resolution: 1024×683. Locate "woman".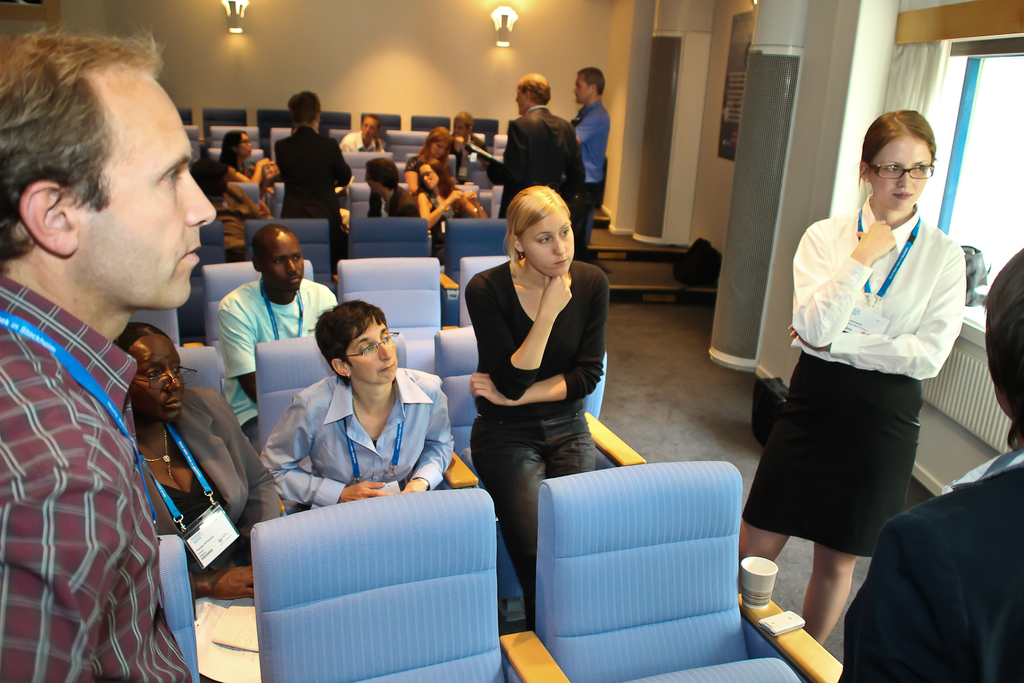
[left=214, top=127, right=274, bottom=187].
